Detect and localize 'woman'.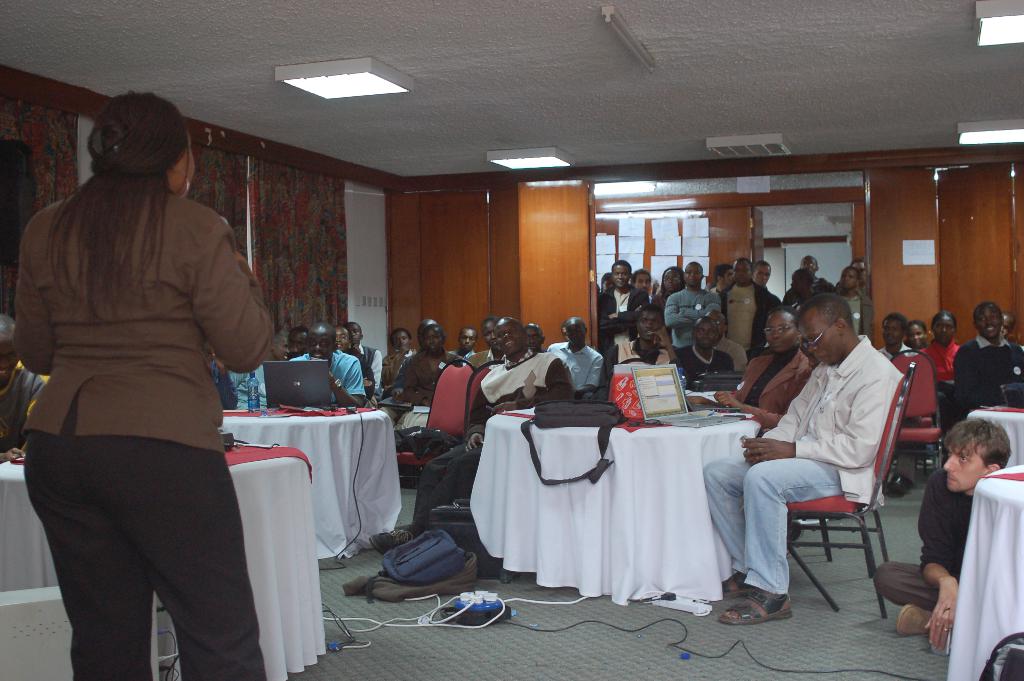
Localized at [918,311,961,384].
